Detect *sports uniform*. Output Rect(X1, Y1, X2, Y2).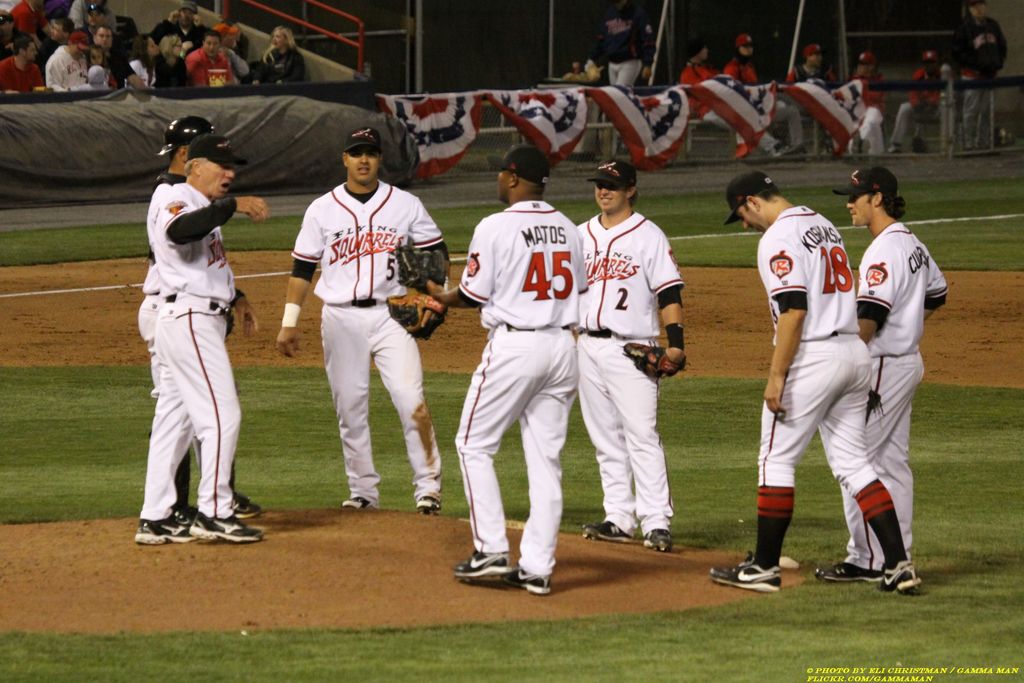
Rect(756, 209, 920, 569).
